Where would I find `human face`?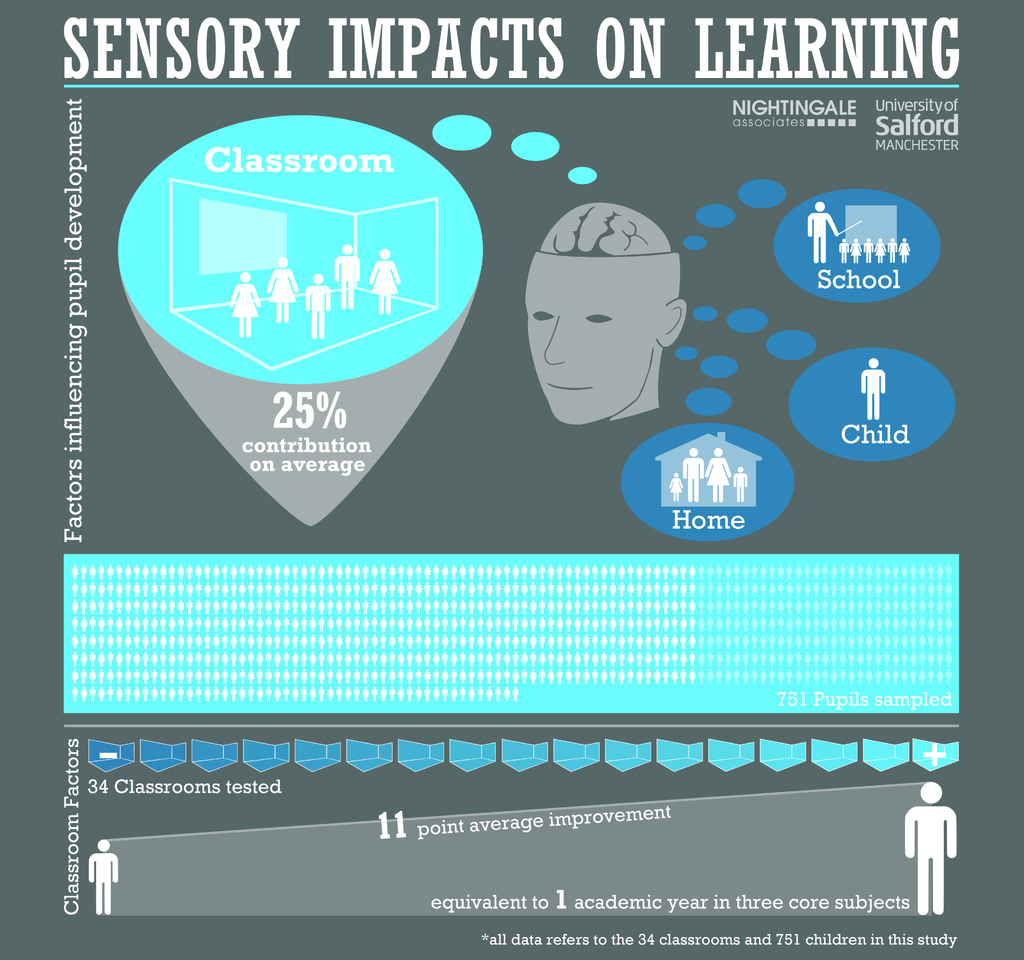
At x1=524 y1=258 x2=652 y2=426.
